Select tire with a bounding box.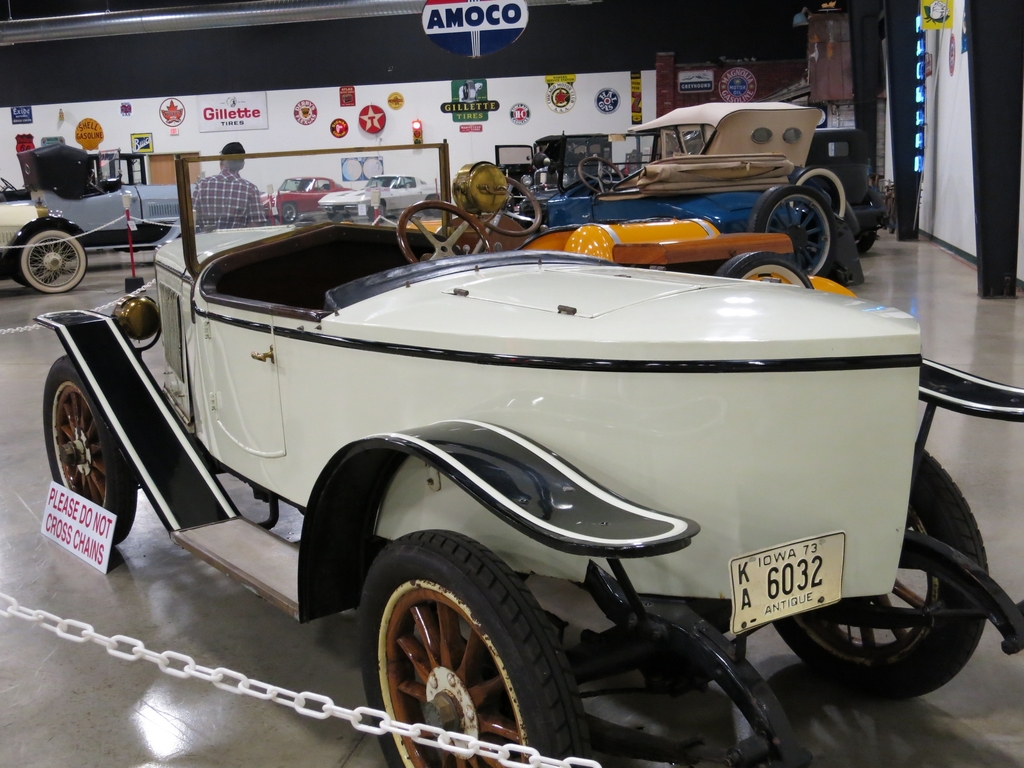
(left=280, top=204, right=298, bottom=221).
